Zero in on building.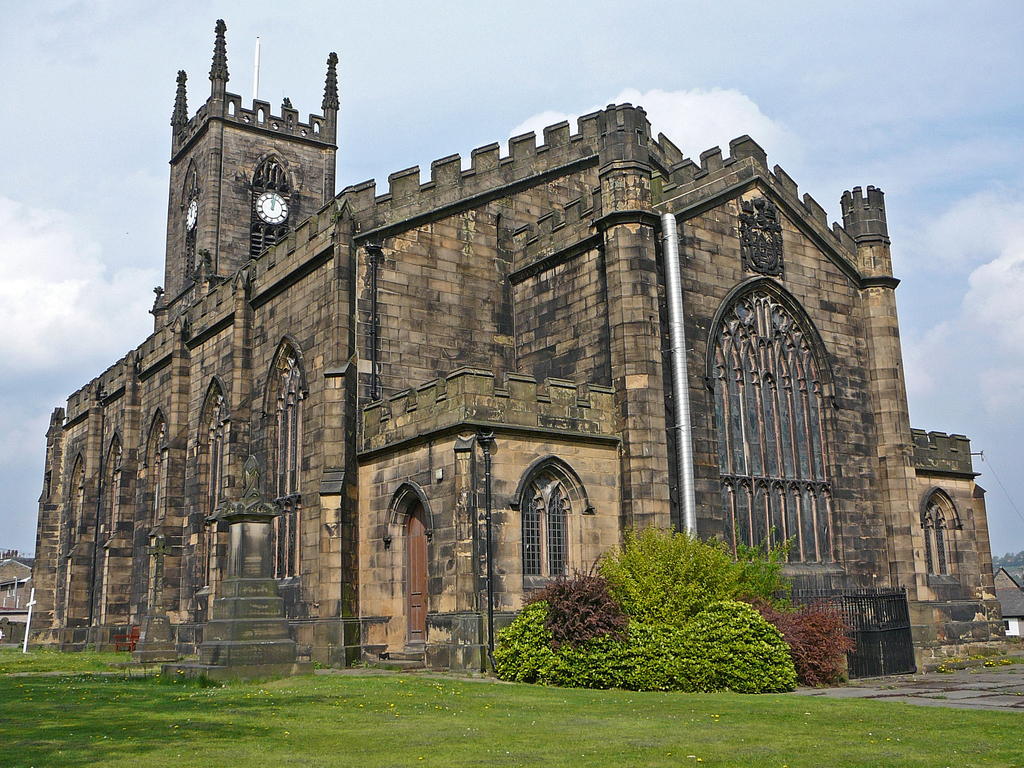
Zeroed in: detection(27, 20, 1003, 679).
